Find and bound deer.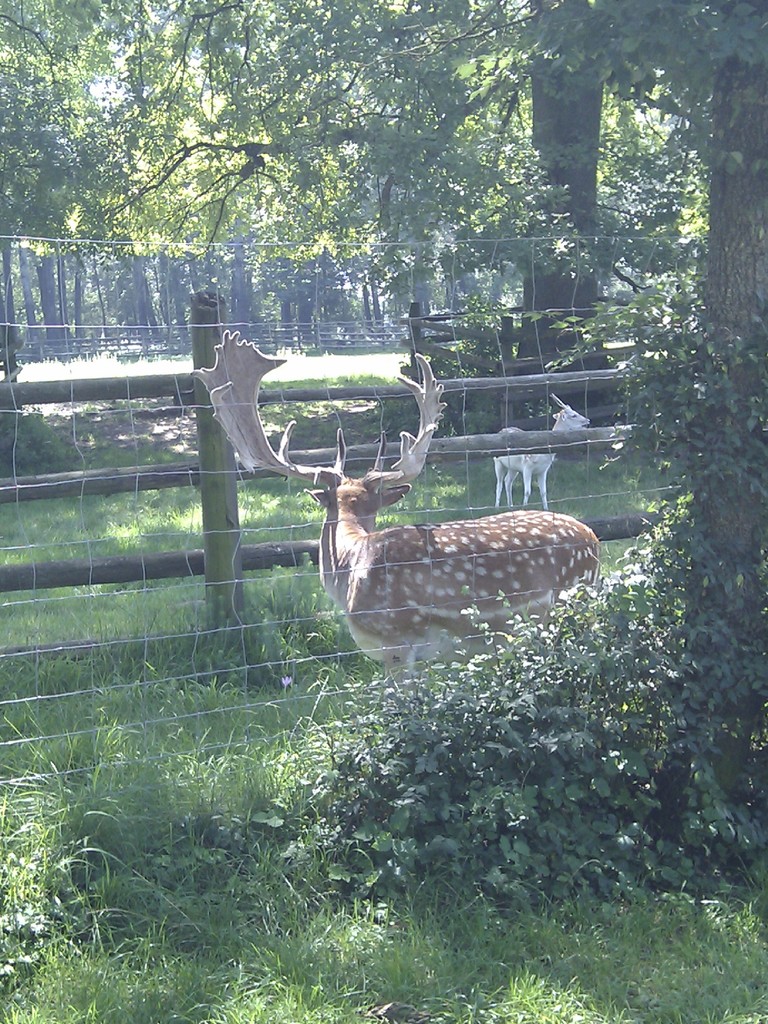
Bound: l=186, t=326, r=594, b=712.
